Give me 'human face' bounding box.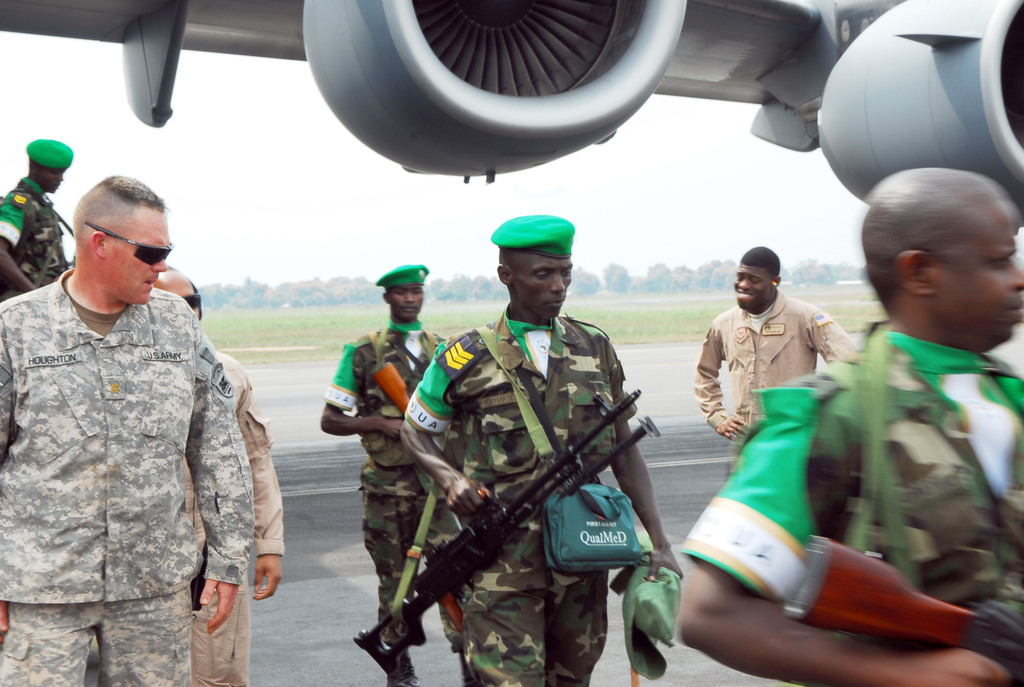
l=736, t=259, r=767, b=309.
